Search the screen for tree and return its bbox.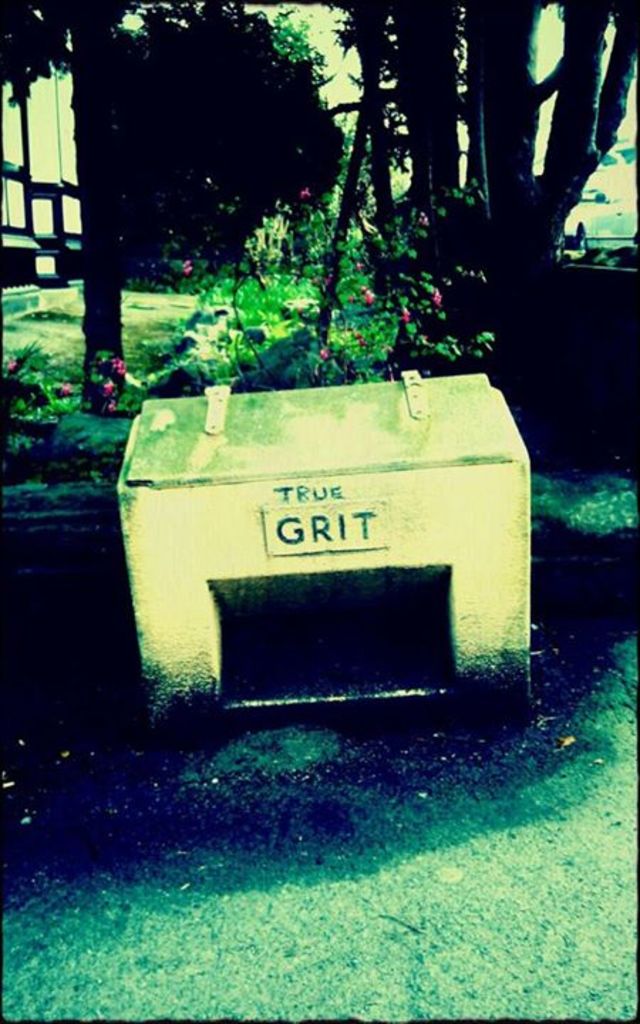
Found: 0:0:176:408.
